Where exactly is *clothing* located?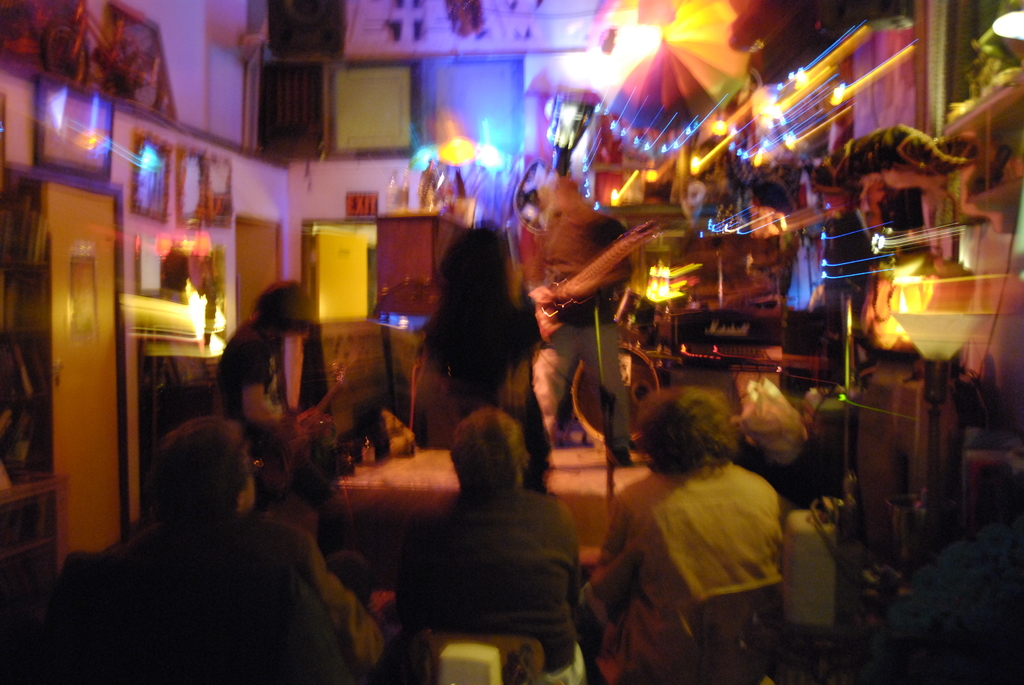
Its bounding box is [391, 475, 588, 684].
